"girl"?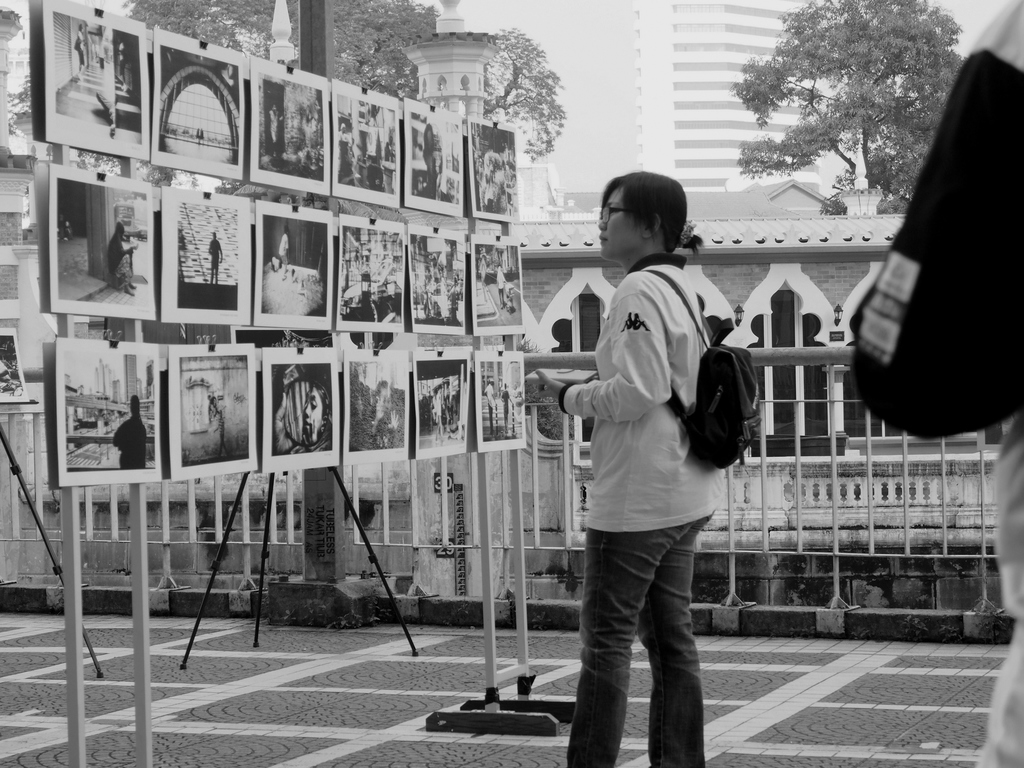
271, 384, 287, 450
